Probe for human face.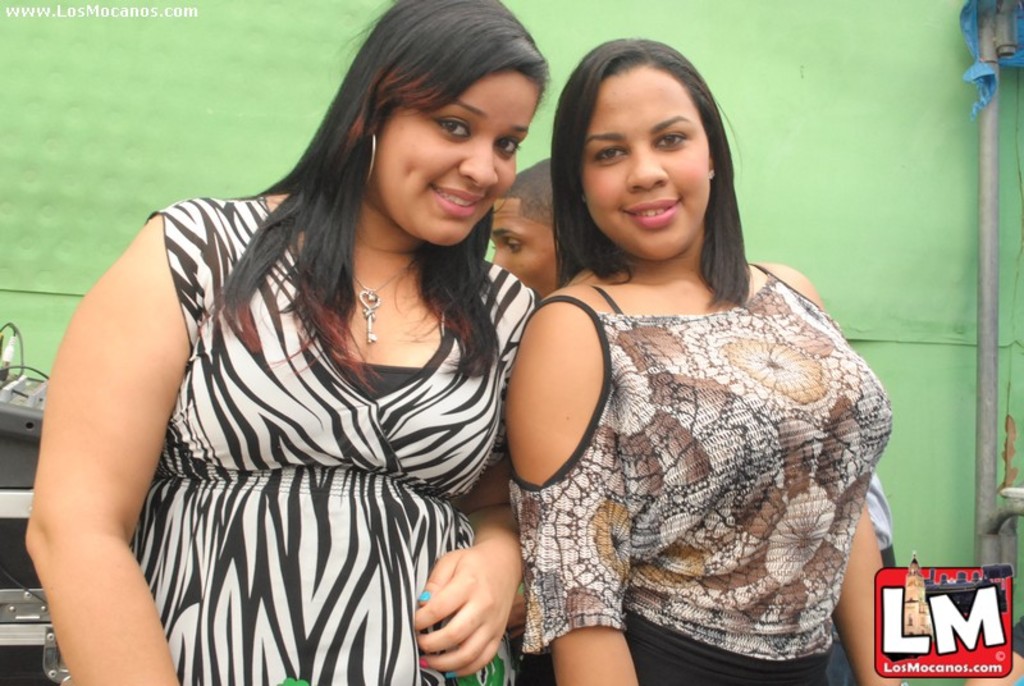
Probe result: box=[579, 68, 716, 261].
